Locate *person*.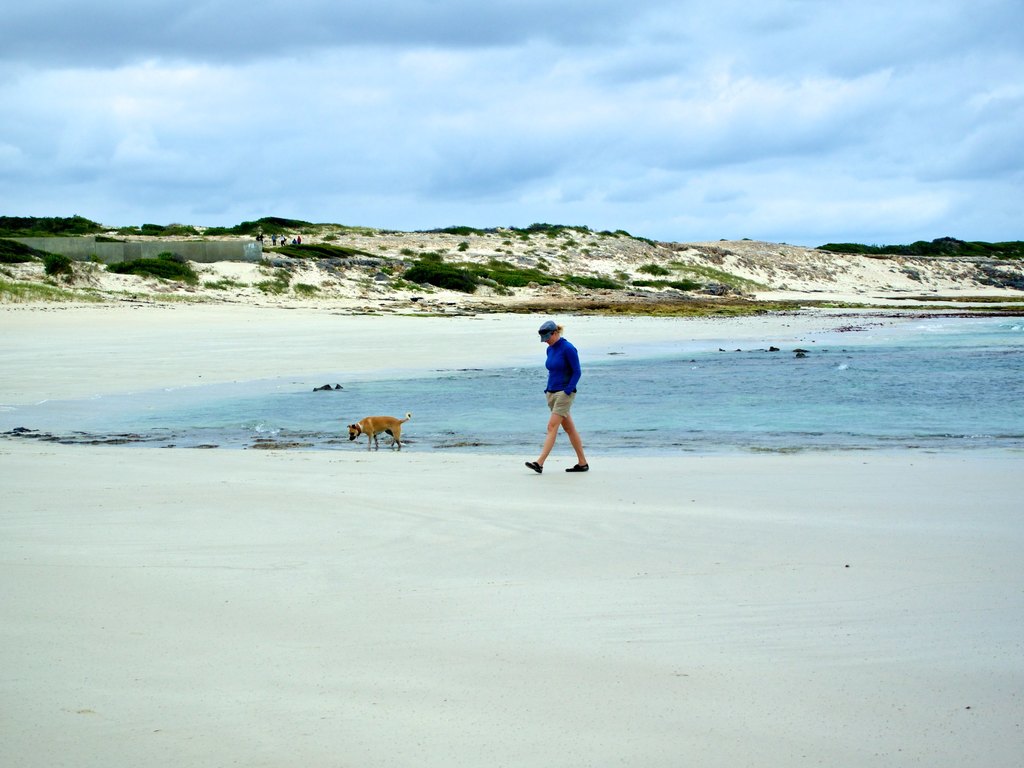
Bounding box: 522/316/589/481.
